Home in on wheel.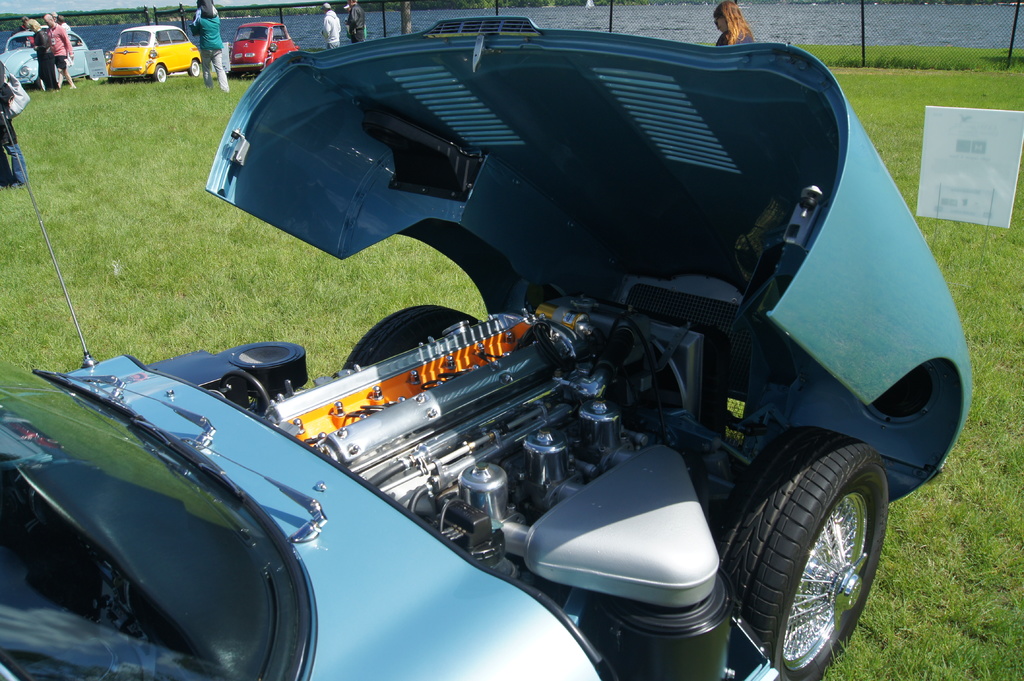
Homed in at <box>720,424,891,680</box>.
